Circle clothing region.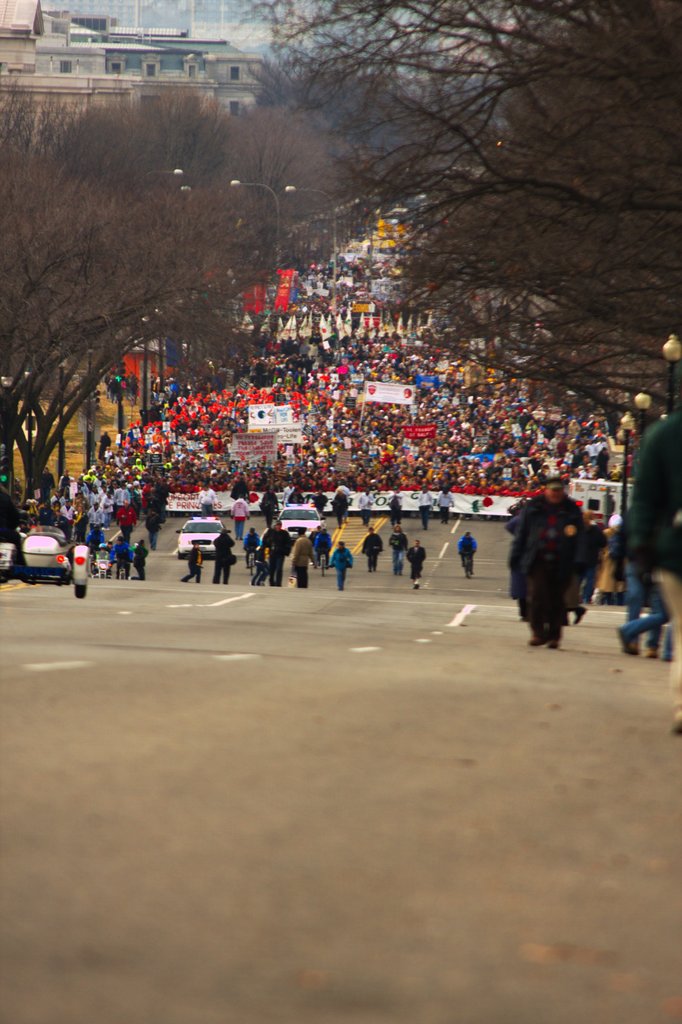
Region: {"left": 521, "top": 500, "right": 581, "bottom": 645}.
